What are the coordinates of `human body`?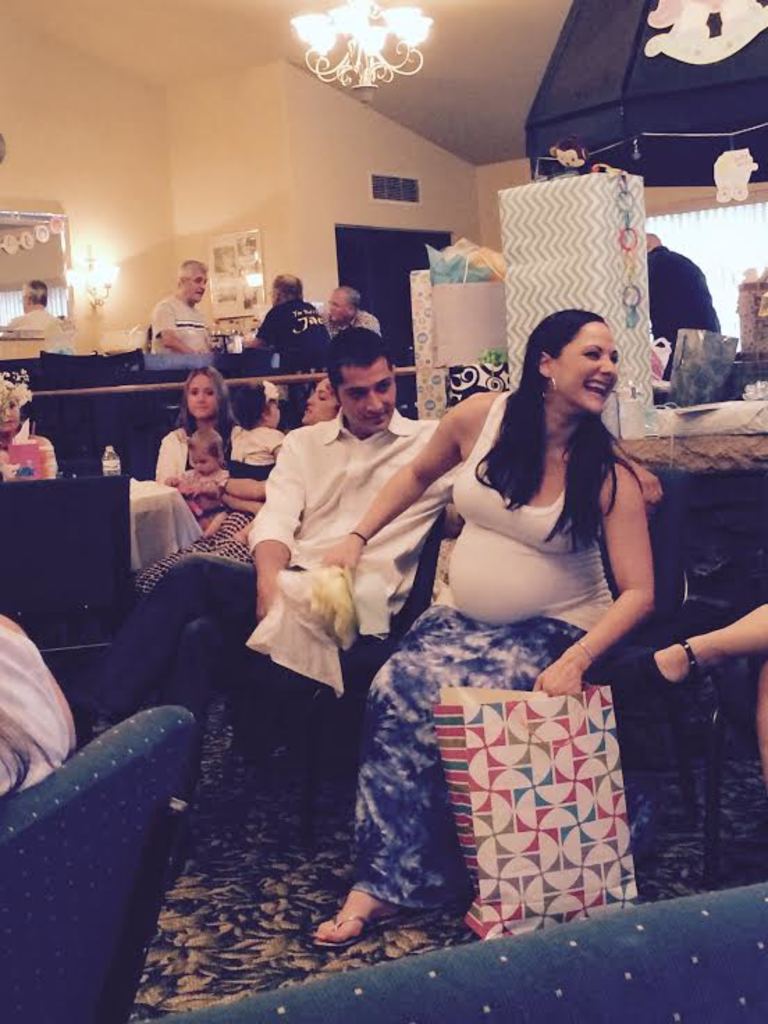
select_region(245, 277, 326, 412).
